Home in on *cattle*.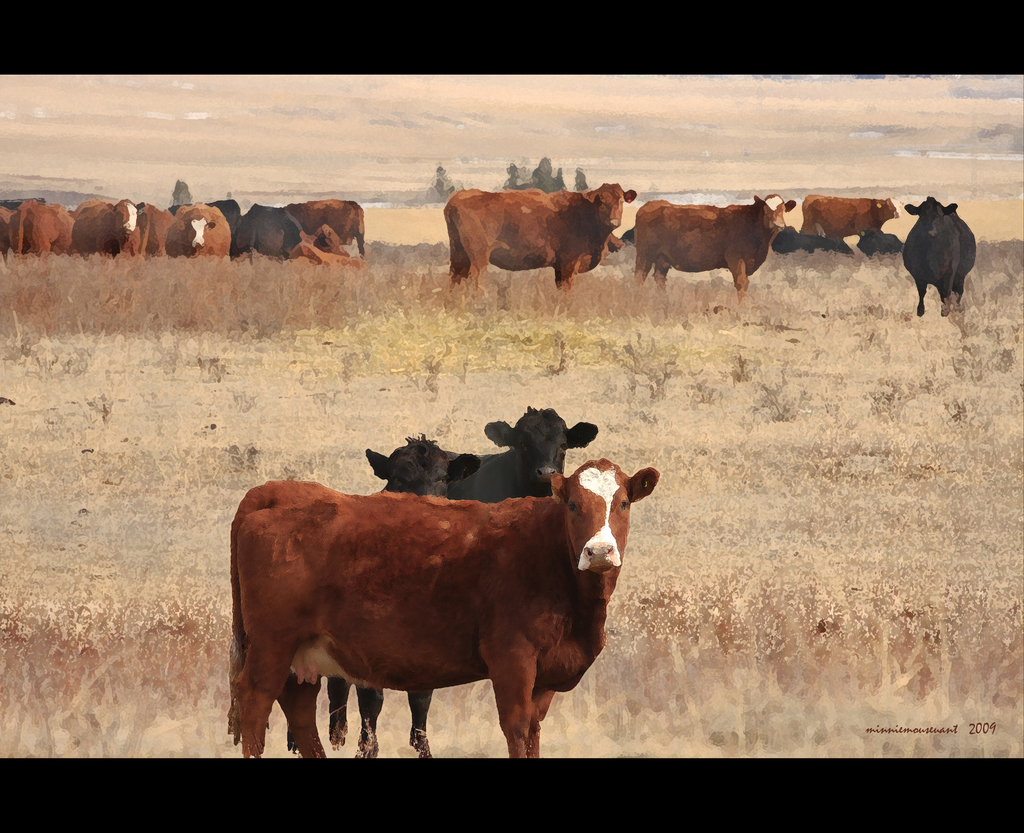
Homed in at (x1=236, y1=199, x2=303, y2=254).
